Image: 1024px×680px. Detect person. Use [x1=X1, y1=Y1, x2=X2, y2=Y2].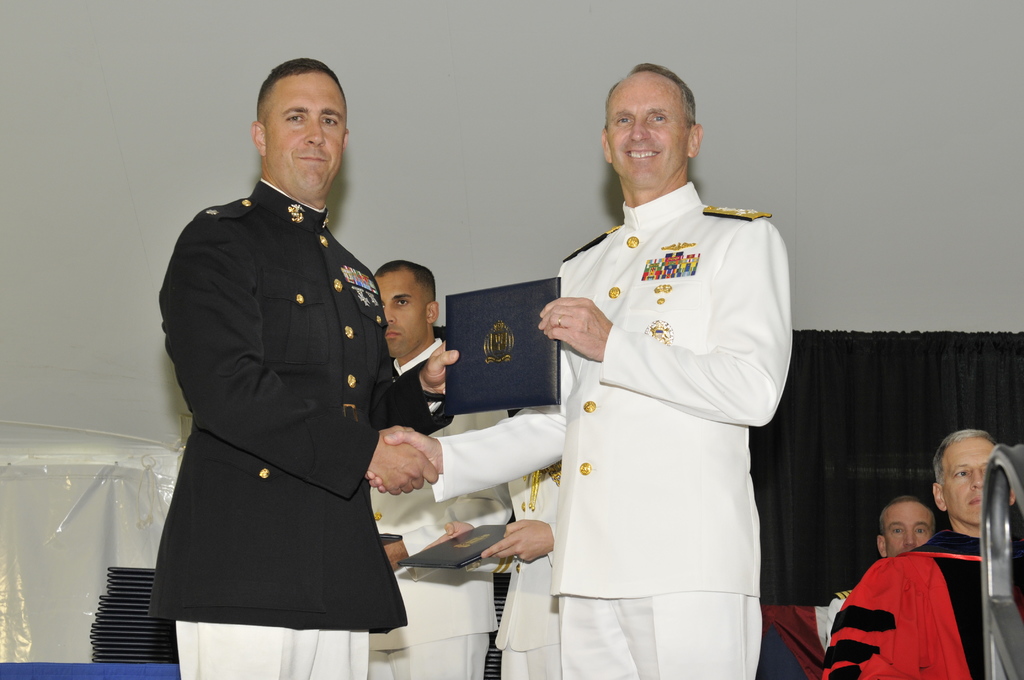
[x1=128, y1=77, x2=424, y2=679].
